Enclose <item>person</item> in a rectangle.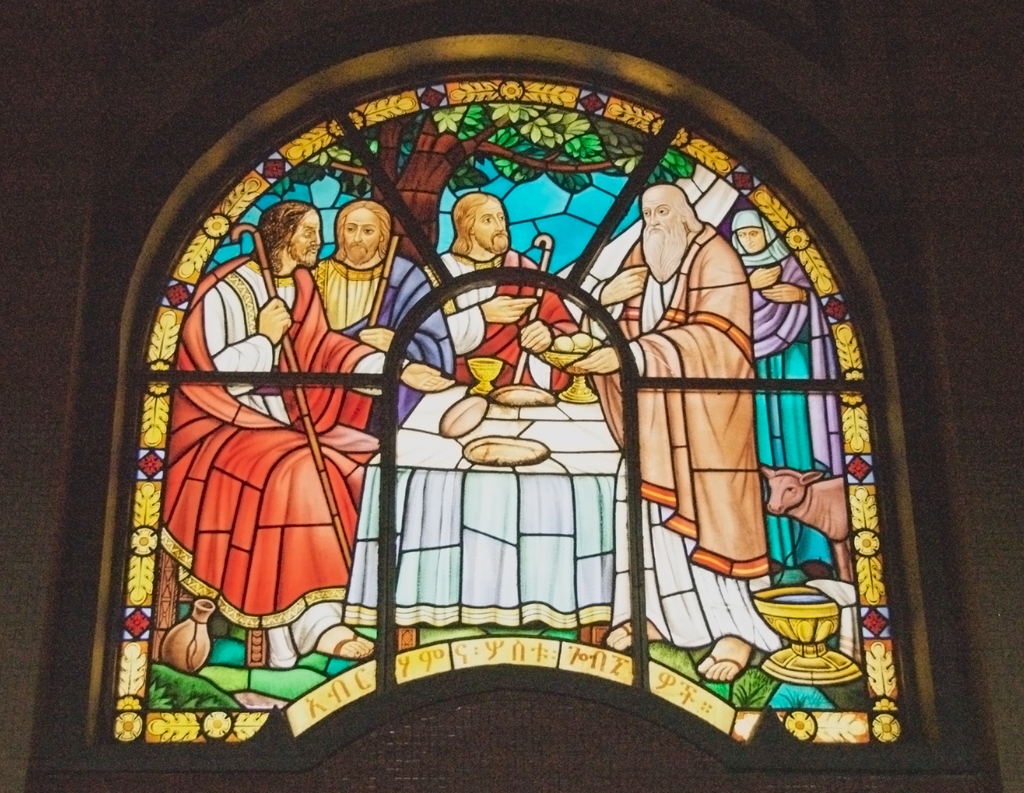
(left=584, top=183, right=783, bottom=684).
